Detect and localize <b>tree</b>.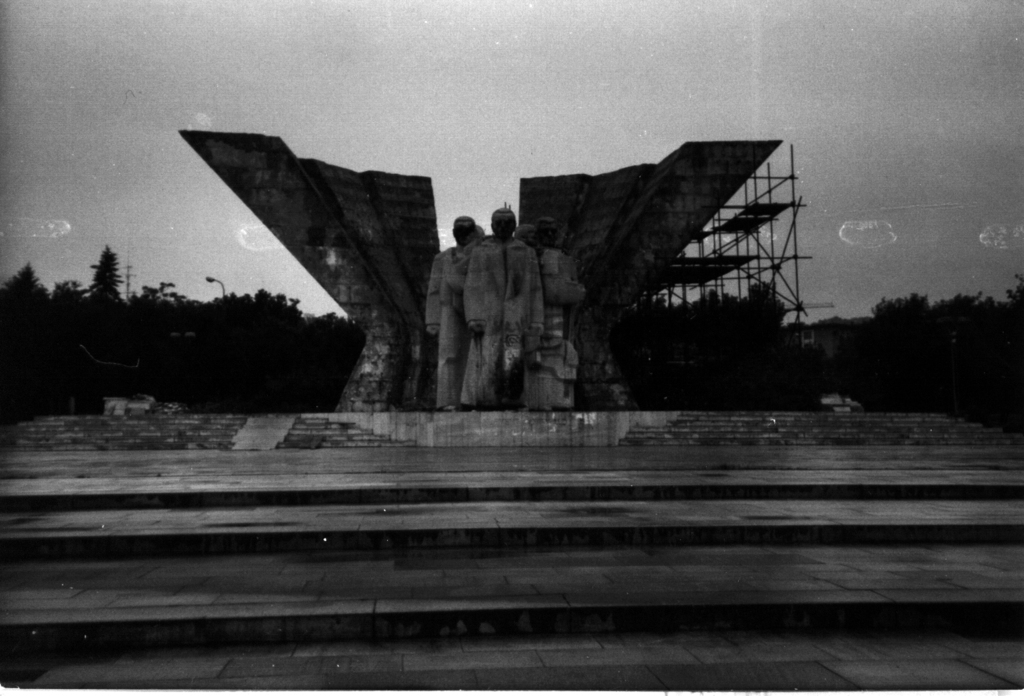
Localized at bbox=(827, 266, 997, 397).
